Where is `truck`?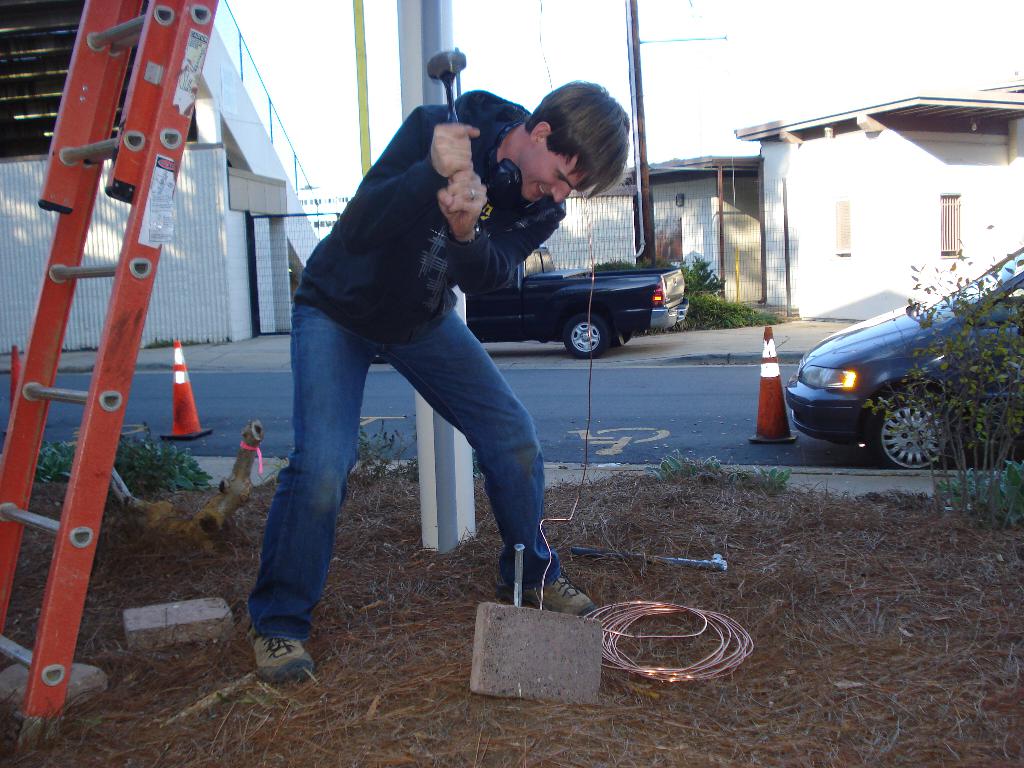
x1=363, y1=244, x2=693, y2=356.
